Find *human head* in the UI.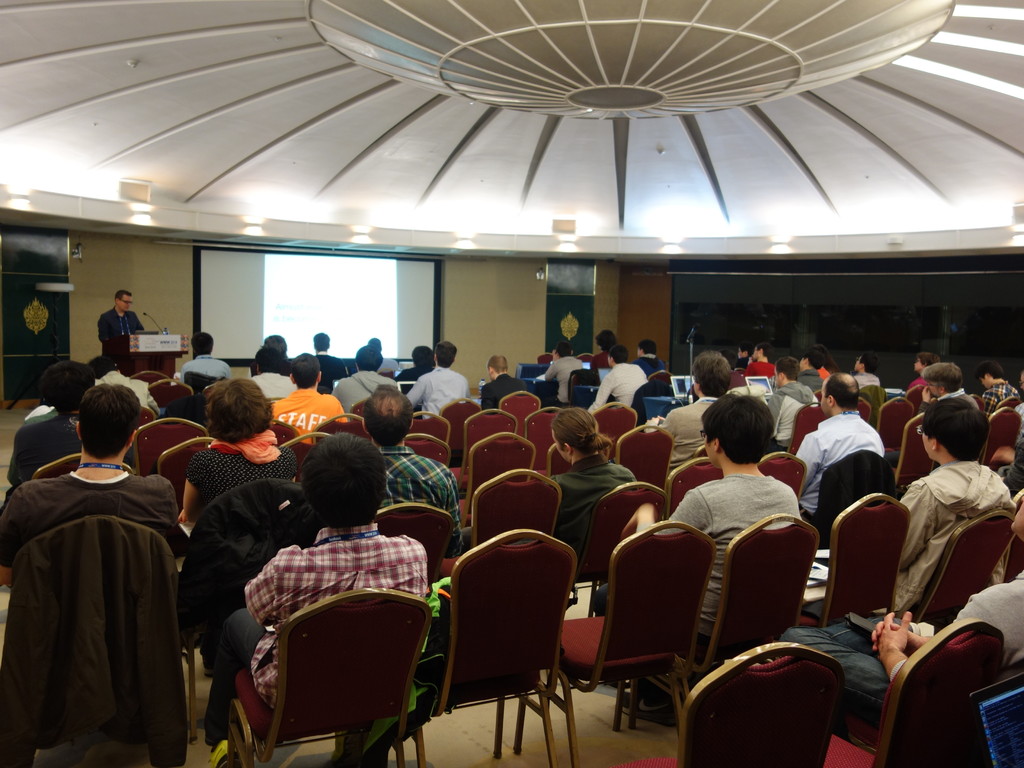
UI element at region(366, 378, 419, 447).
